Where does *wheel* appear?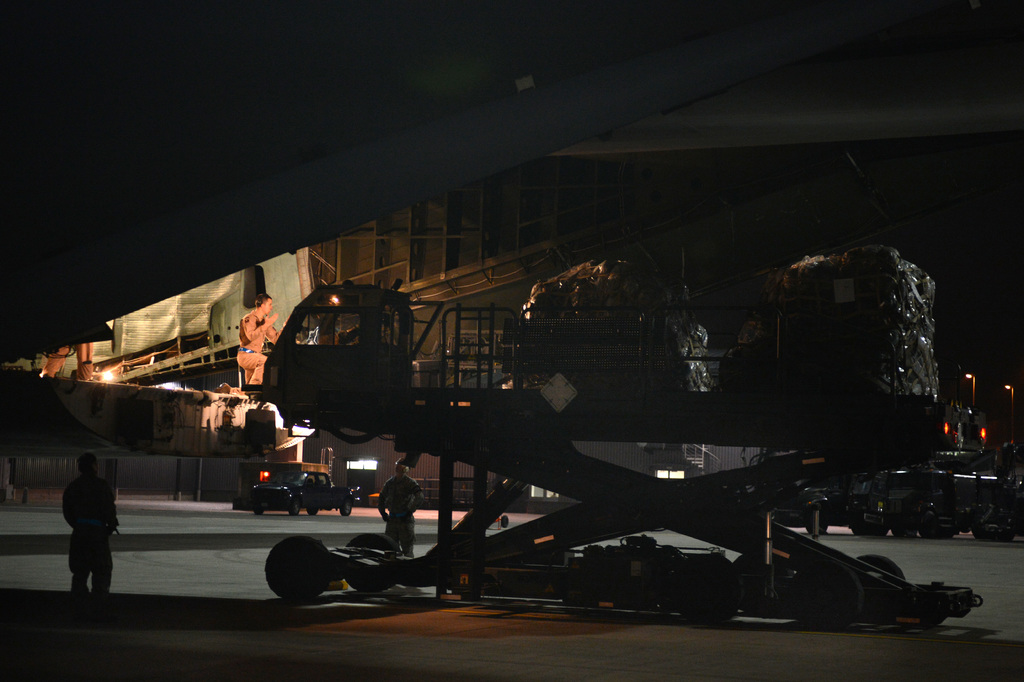
Appears at [left=305, top=502, right=325, bottom=518].
